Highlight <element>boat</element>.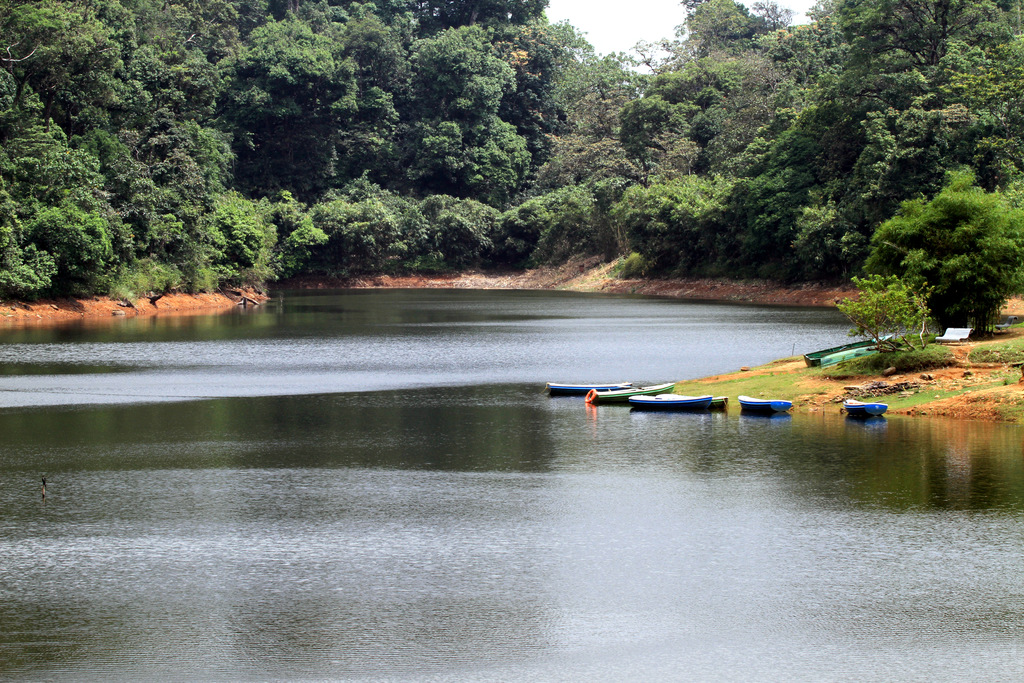
Highlighted region: bbox=(708, 393, 731, 409).
